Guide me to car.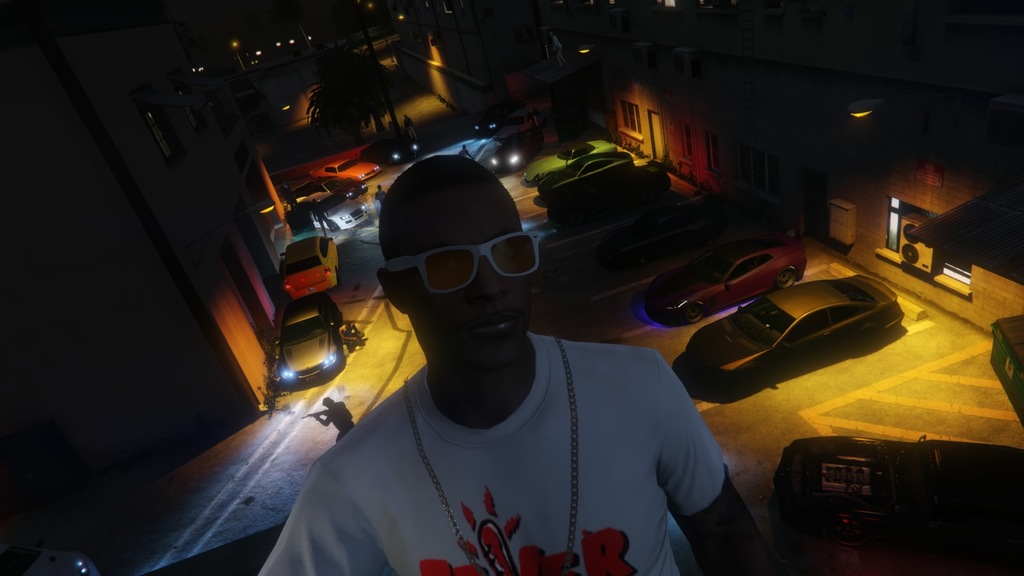
Guidance: [x1=309, y1=156, x2=380, y2=181].
